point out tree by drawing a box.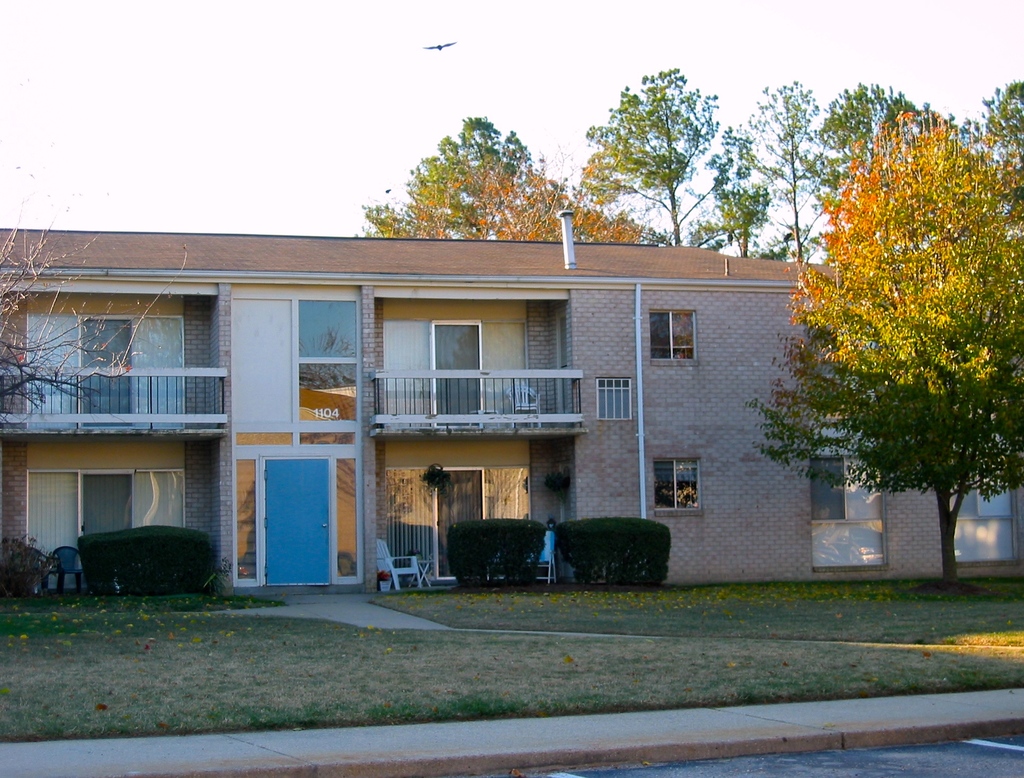
pyautogui.locateOnScreen(0, 188, 191, 439).
